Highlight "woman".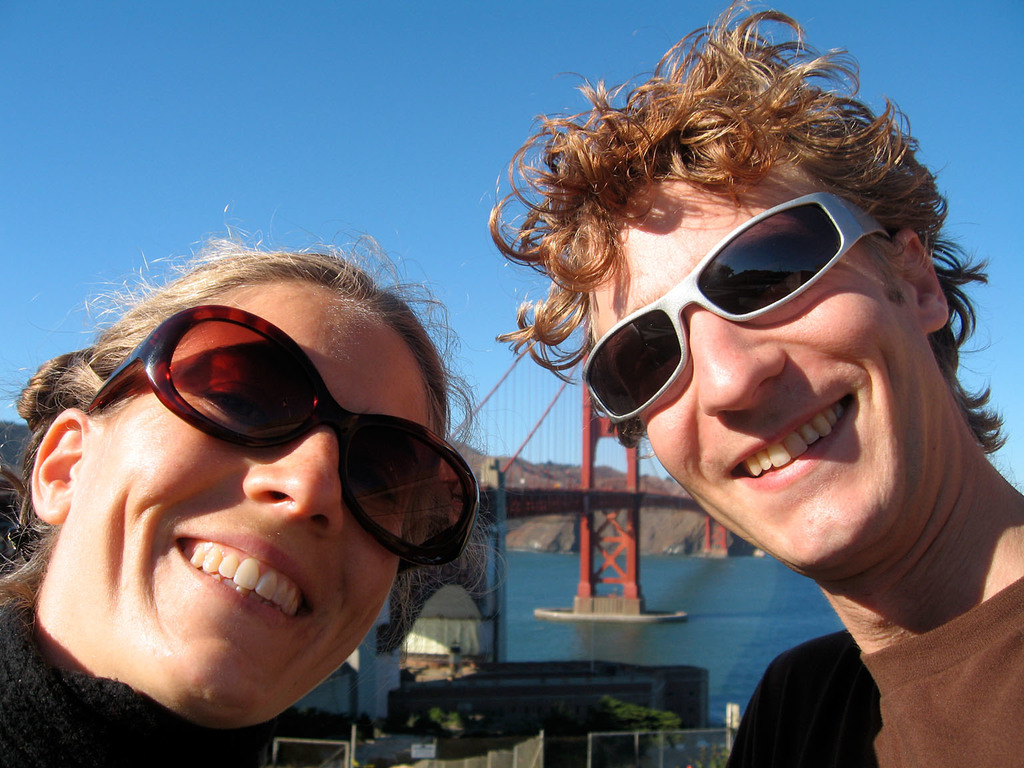
Highlighted region: Rect(5, 192, 550, 767).
